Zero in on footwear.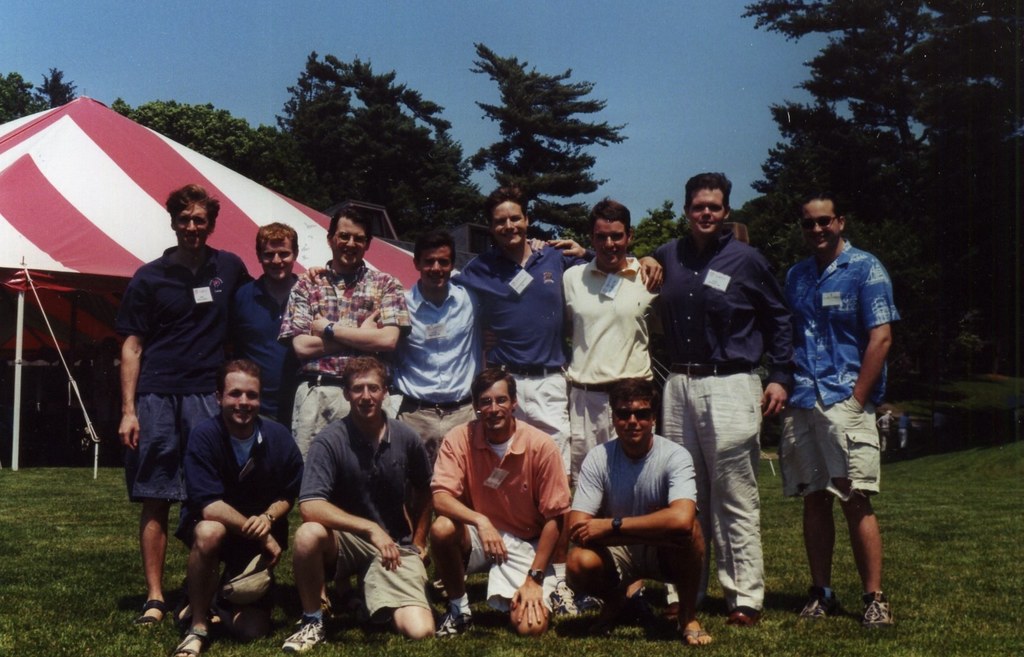
Zeroed in: bbox=[797, 586, 838, 624].
